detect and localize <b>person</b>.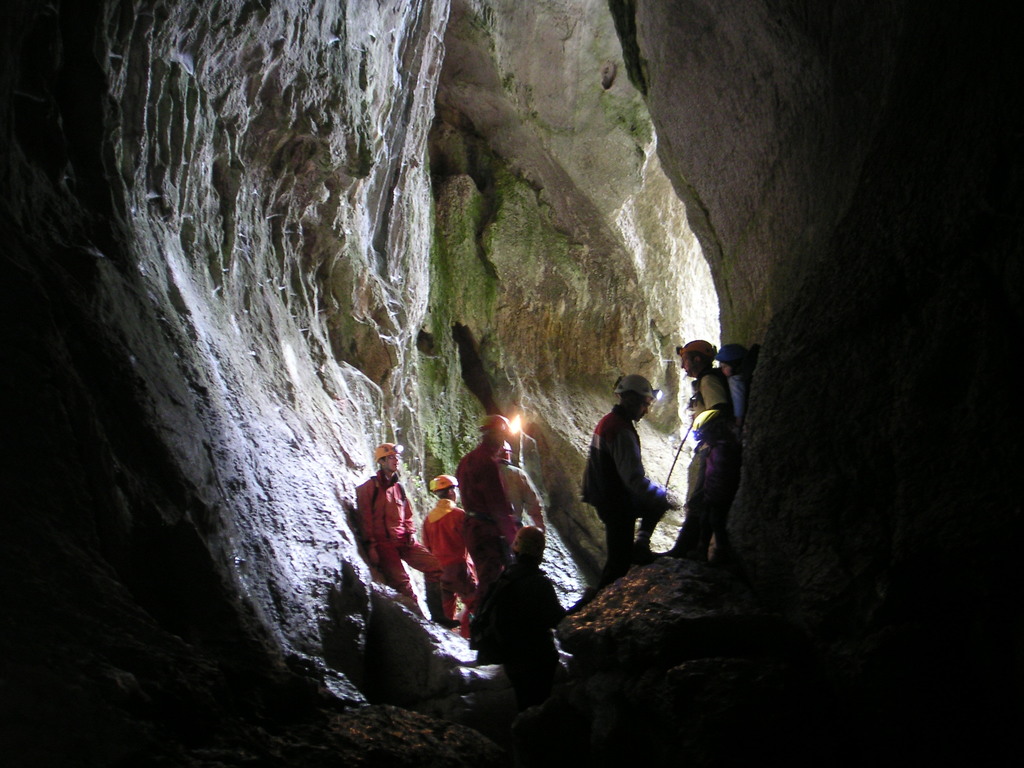
Localized at 677/342/726/514.
